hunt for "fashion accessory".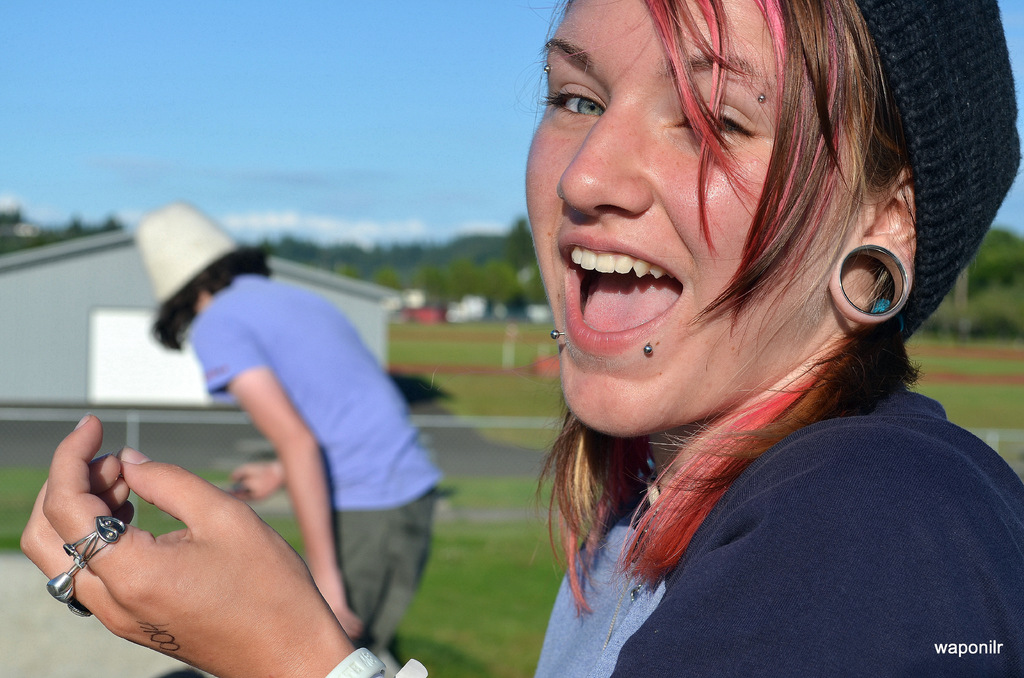
Hunted down at 125, 195, 250, 351.
